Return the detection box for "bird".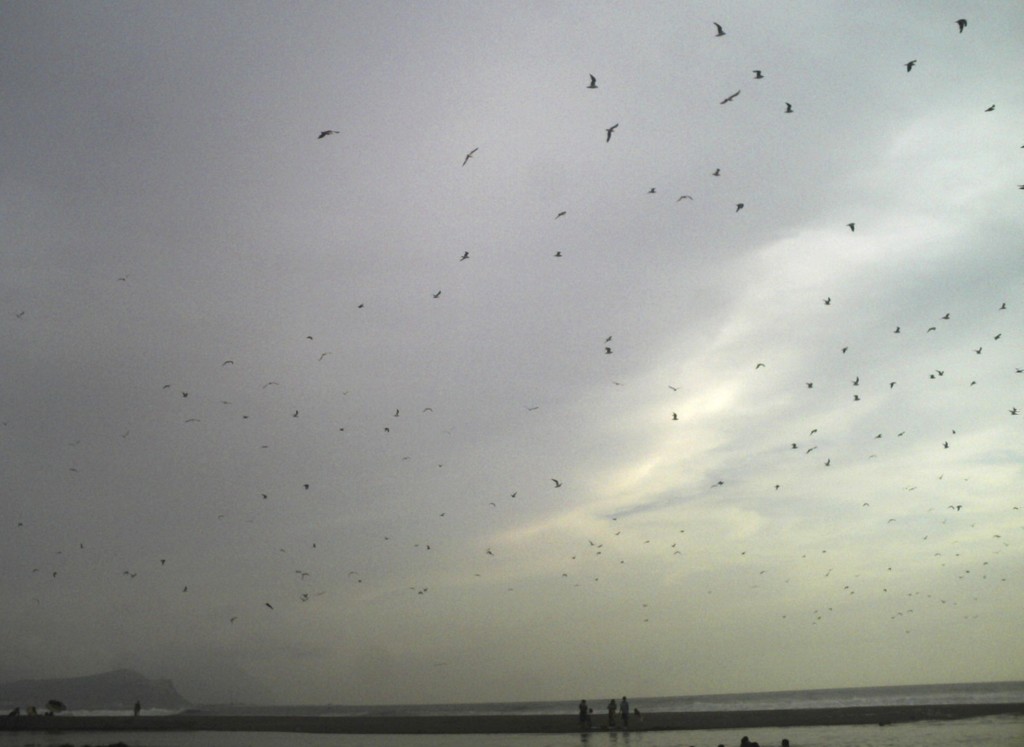
{"left": 455, "top": 248, "right": 472, "bottom": 267}.
